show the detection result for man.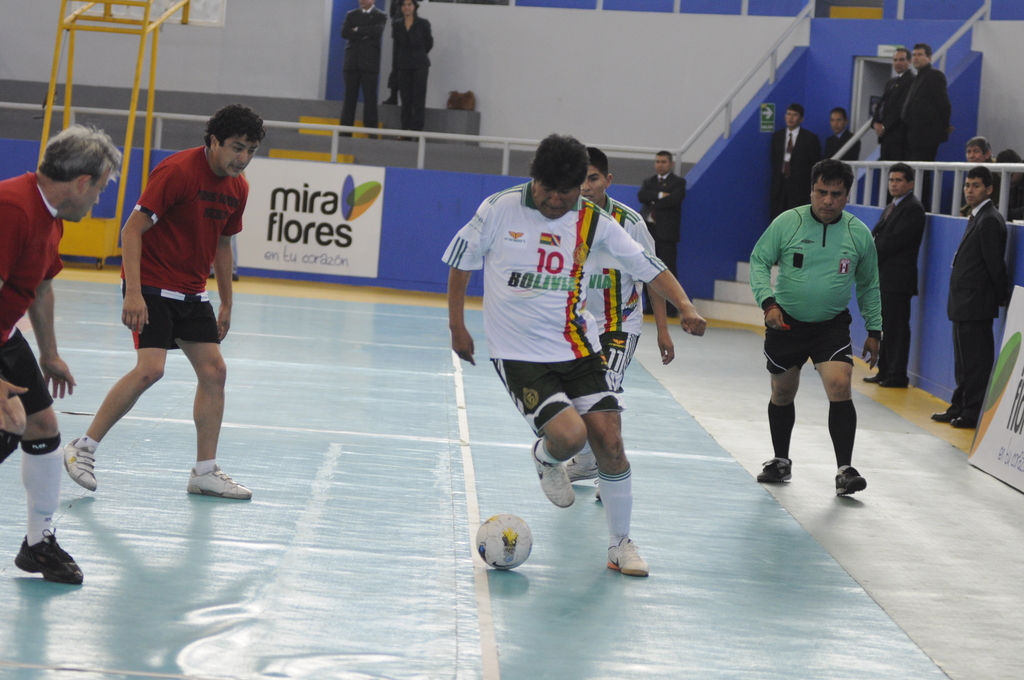
rect(334, 0, 387, 140).
